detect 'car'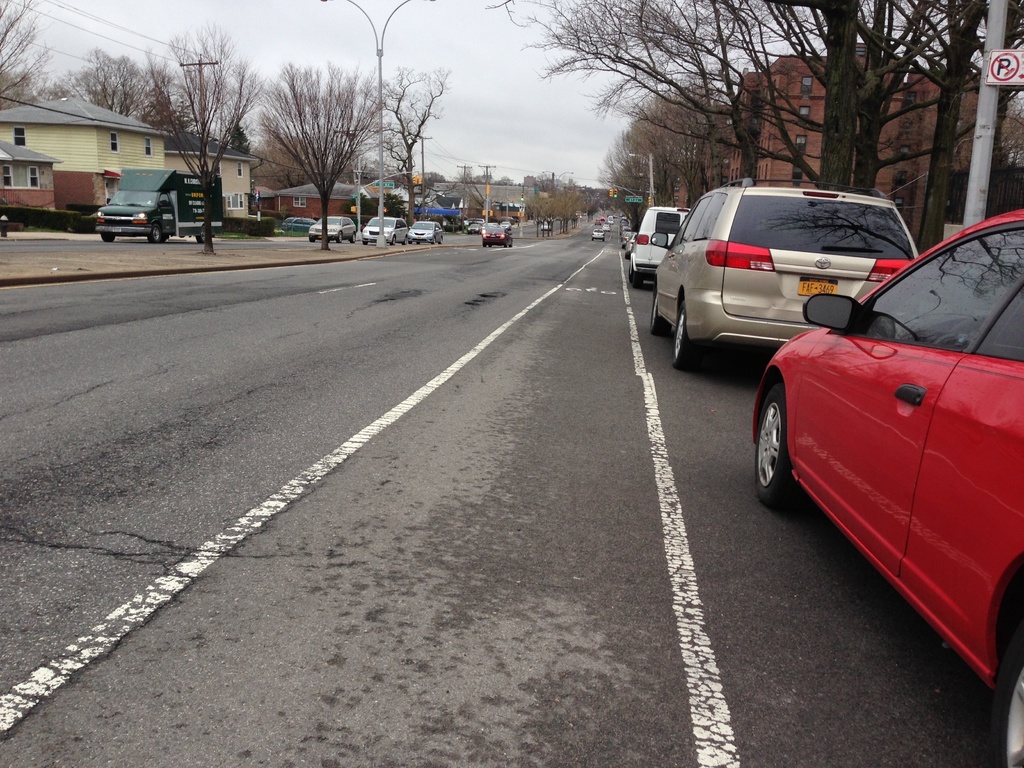
465 224 481 235
